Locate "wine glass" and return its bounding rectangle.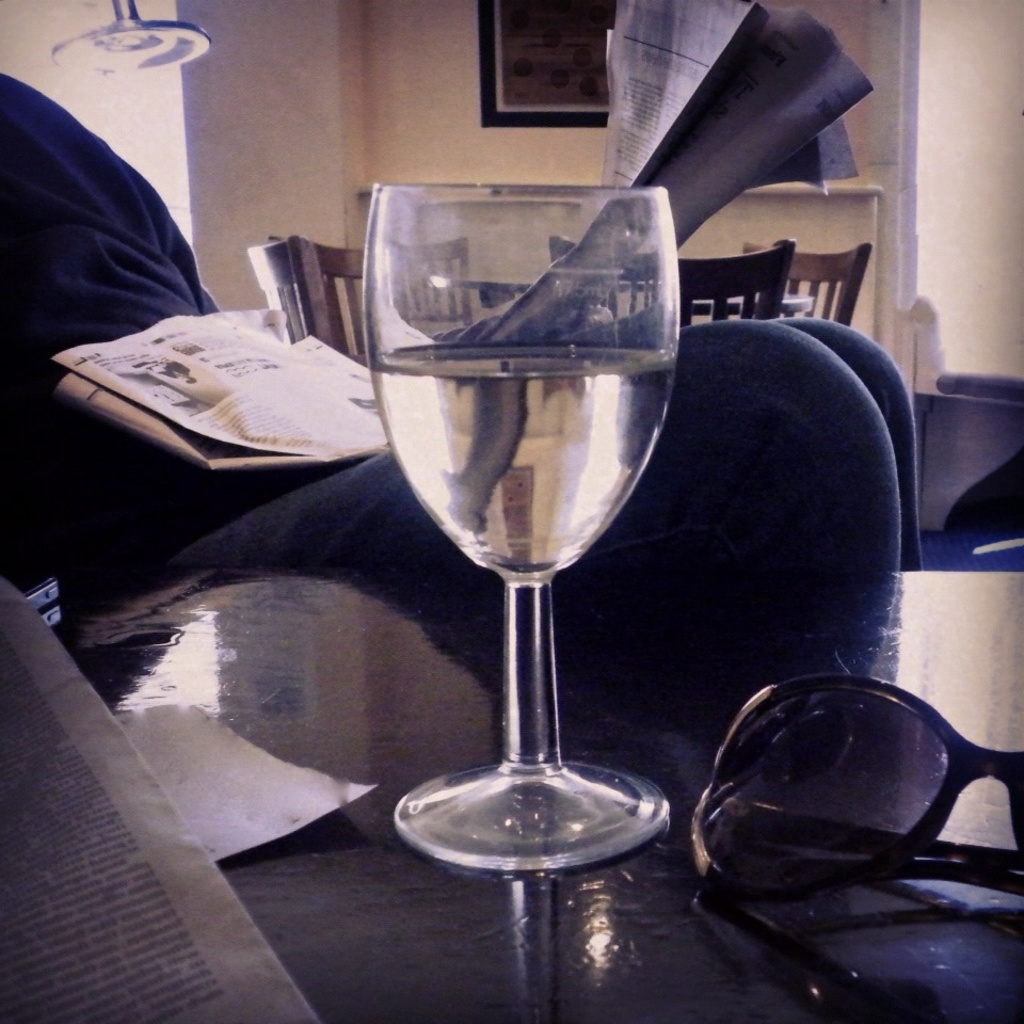
[x1=379, y1=179, x2=677, y2=866].
